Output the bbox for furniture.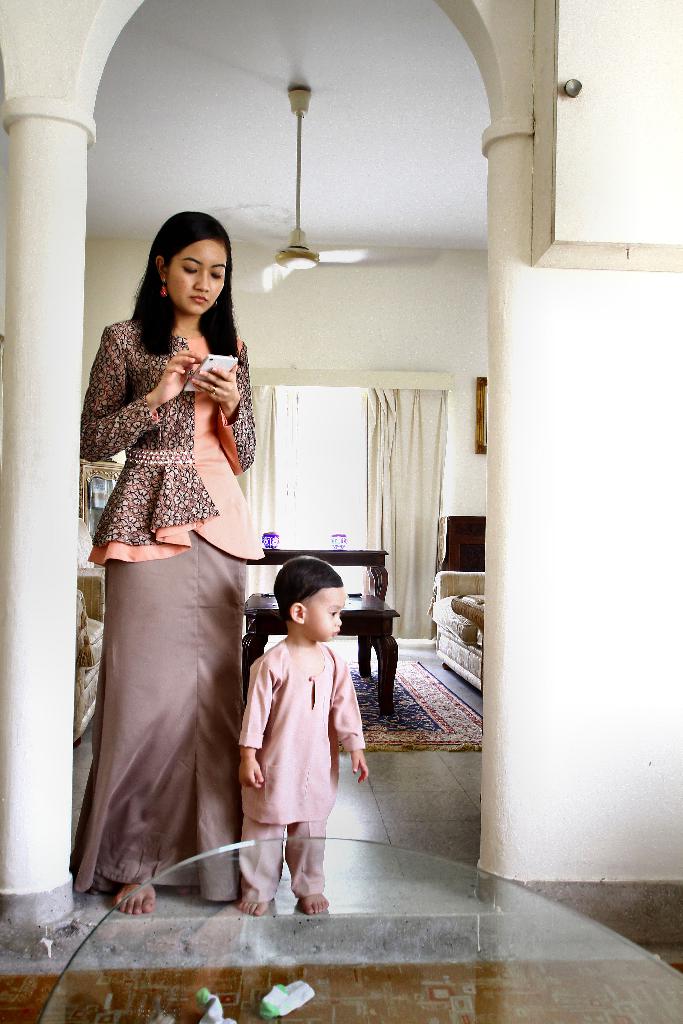
(x1=73, y1=575, x2=103, y2=748).
